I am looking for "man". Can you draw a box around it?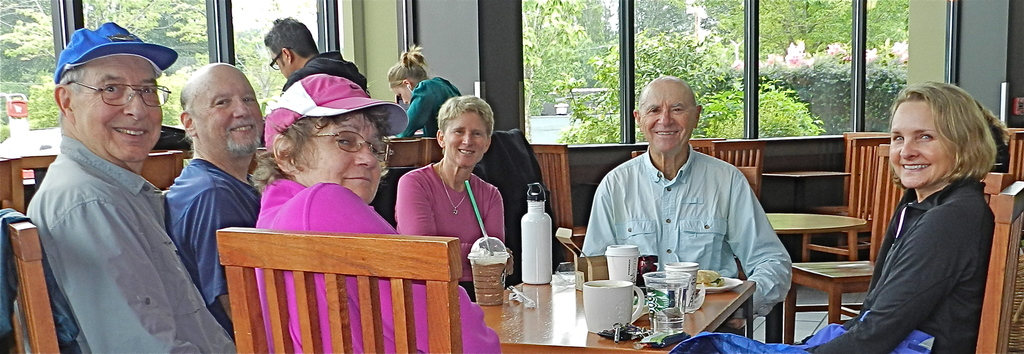
Sure, the bounding box is 575:74:793:337.
